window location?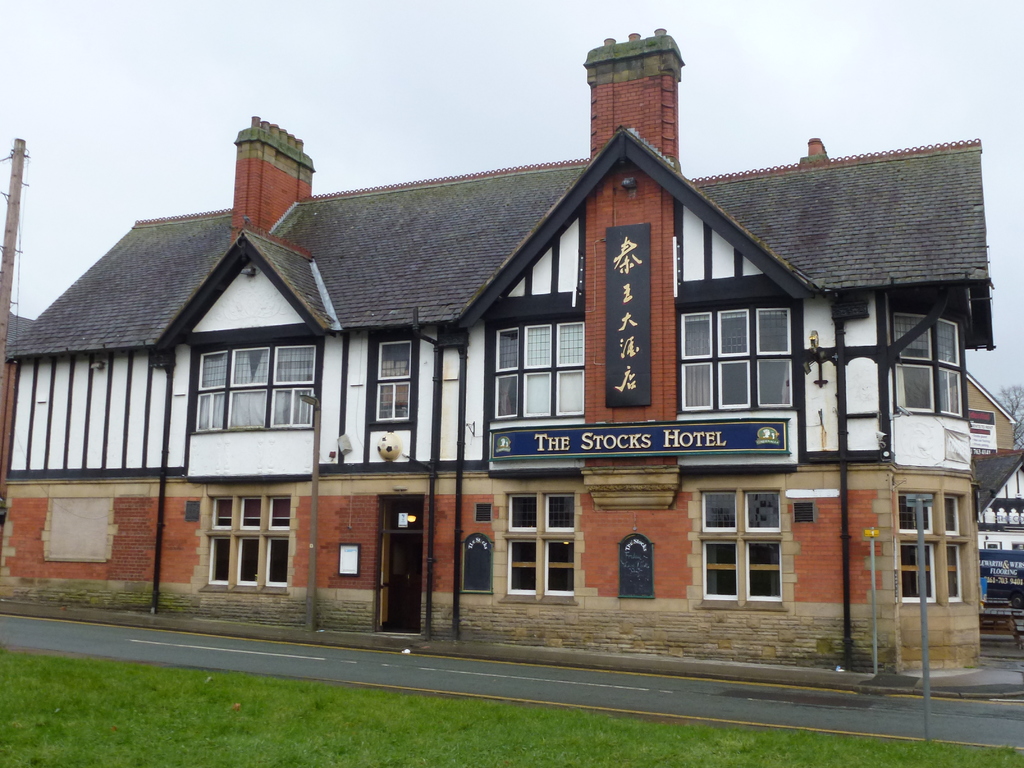
207, 497, 287, 598
